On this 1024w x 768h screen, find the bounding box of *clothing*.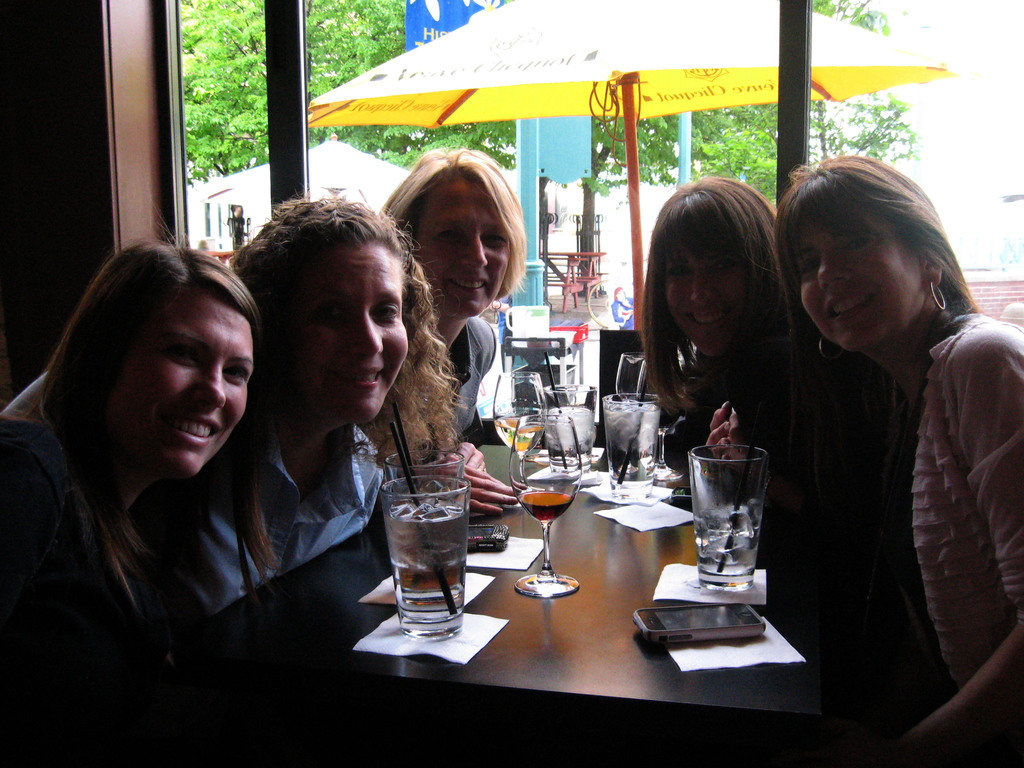
Bounding box: 660, 359, 796, 509.
